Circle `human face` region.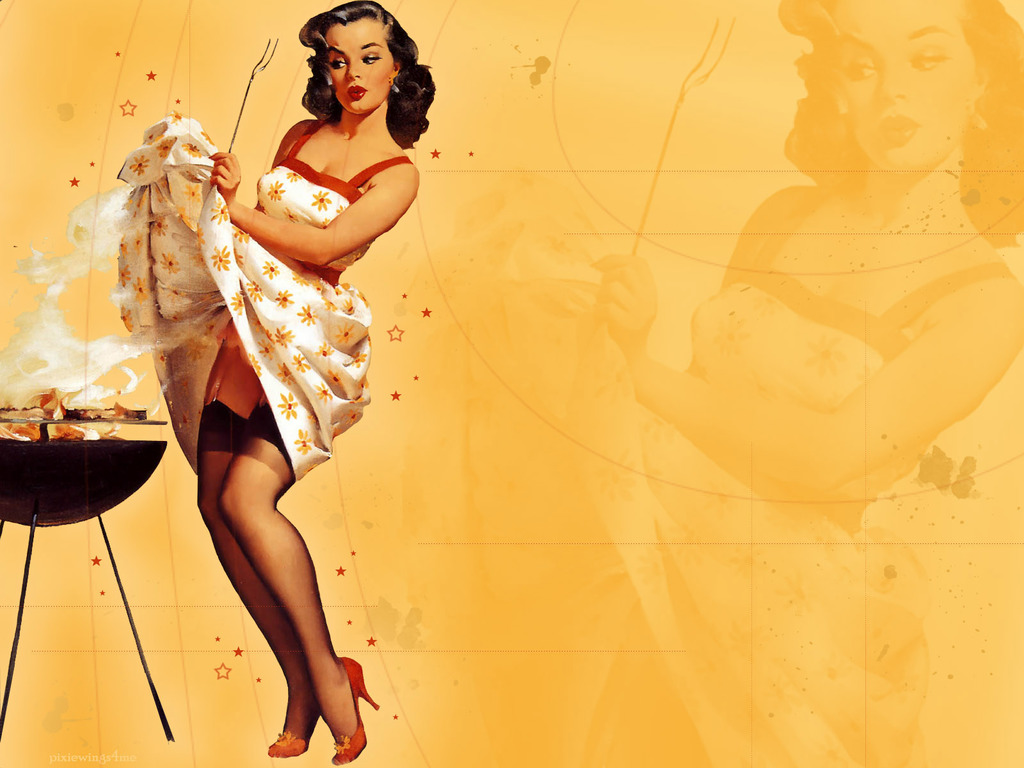
Region: bbox=(328, 18, 394, 113).
